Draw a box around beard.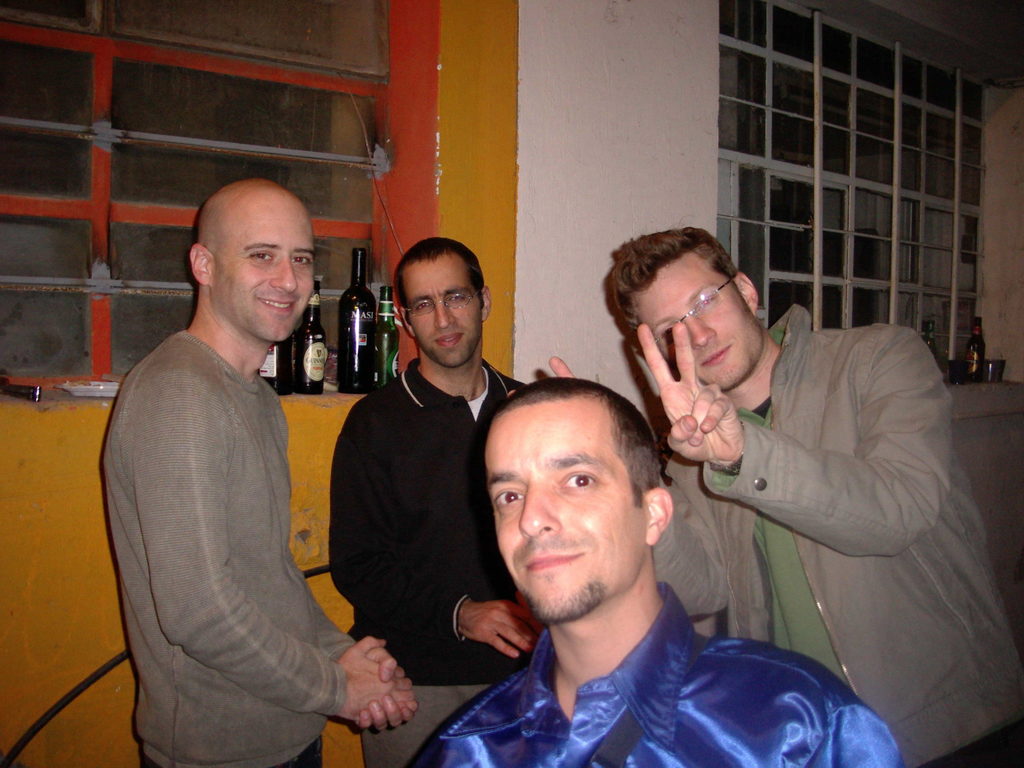
(x1=522, y1=573, x2=608, y2=624).
